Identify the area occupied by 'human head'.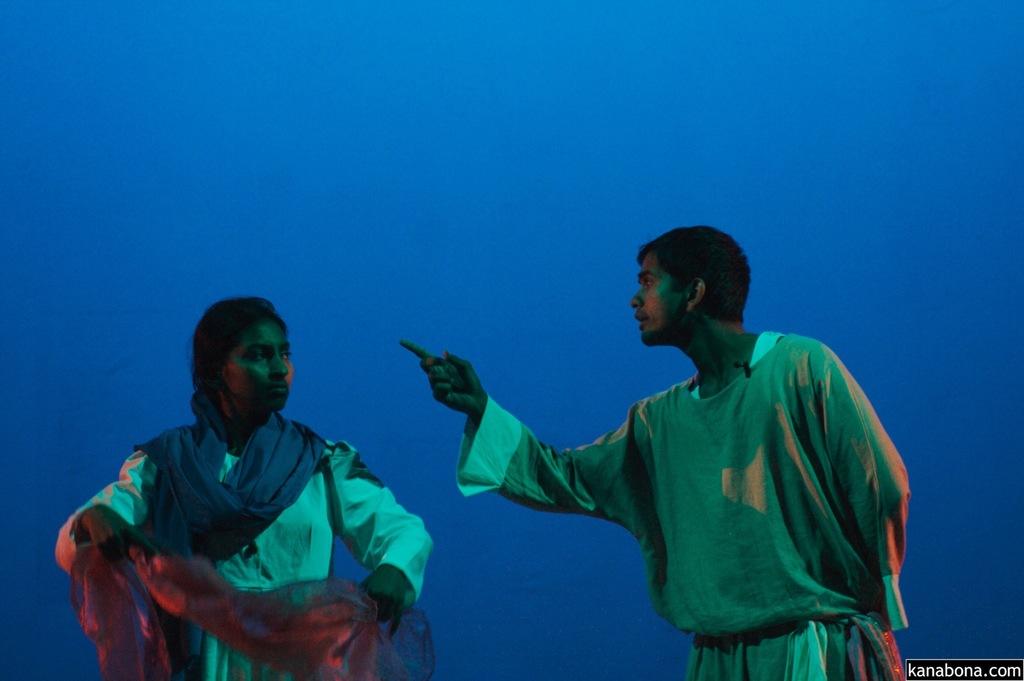
Area: <box>628,223,753,349</box>.
